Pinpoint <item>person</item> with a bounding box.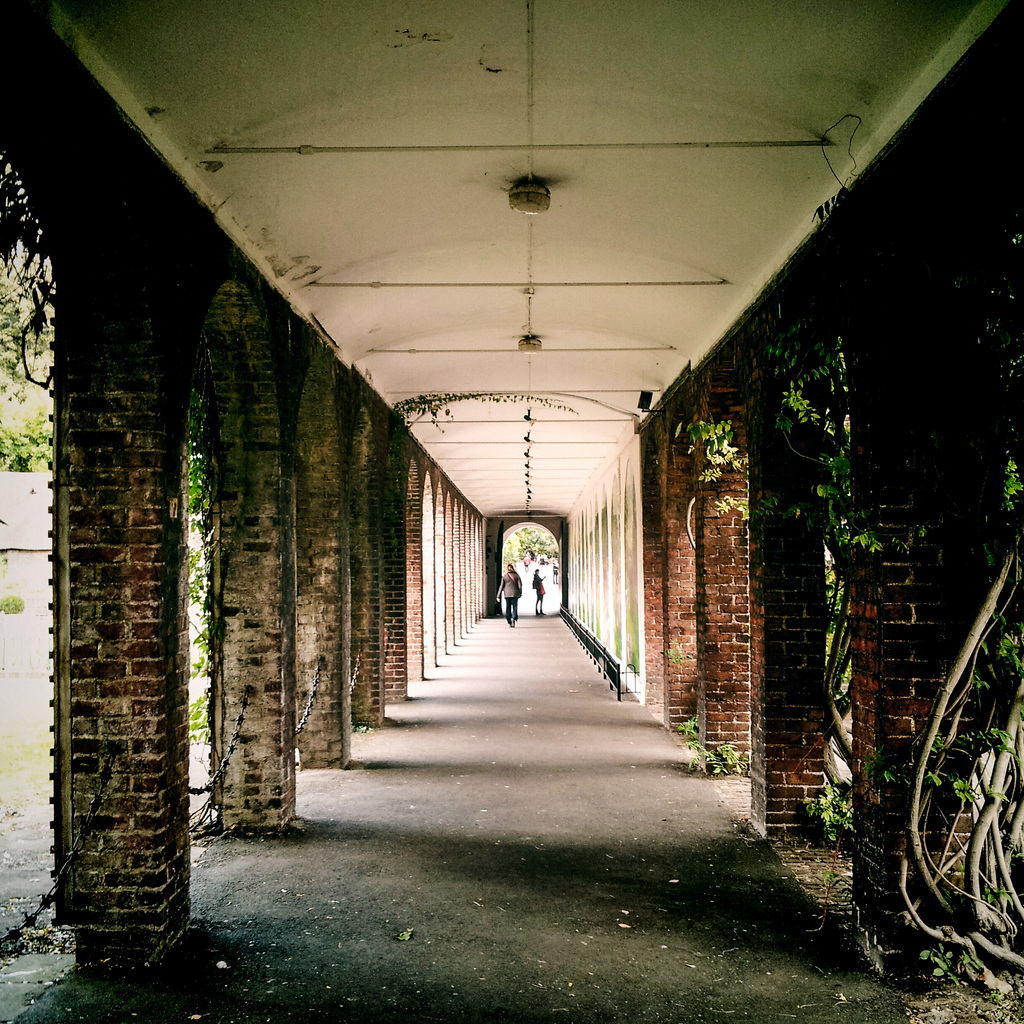
494:562:522:626.
